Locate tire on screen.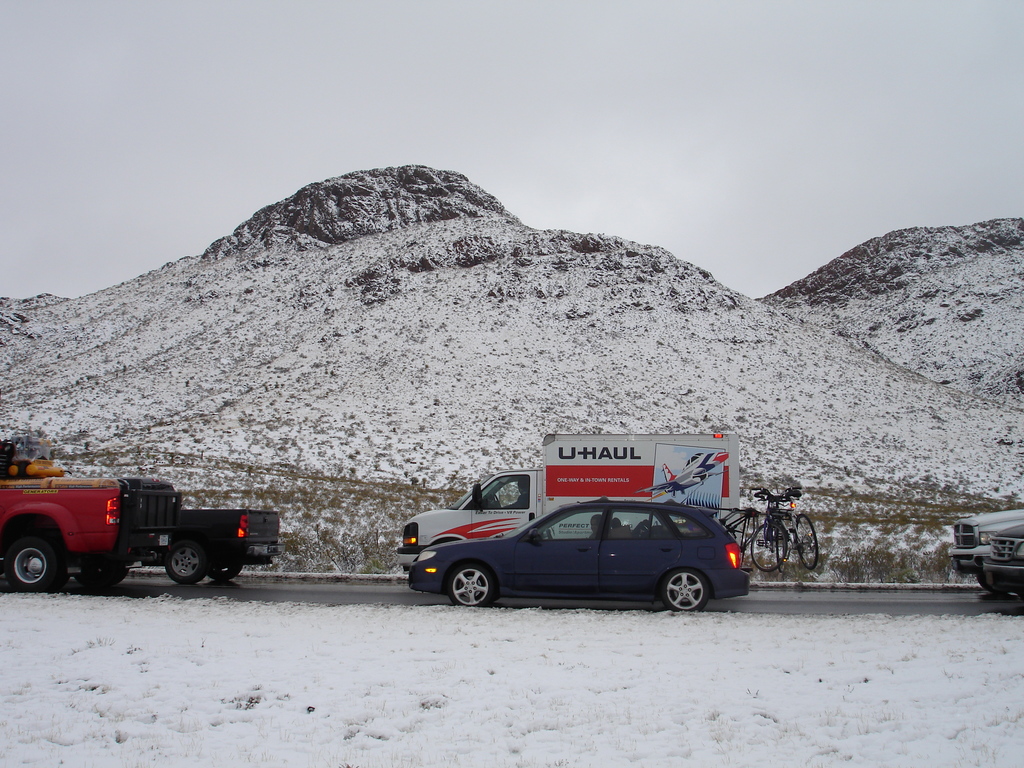
On screen at <region>216, 548, 246, 580</region>.
